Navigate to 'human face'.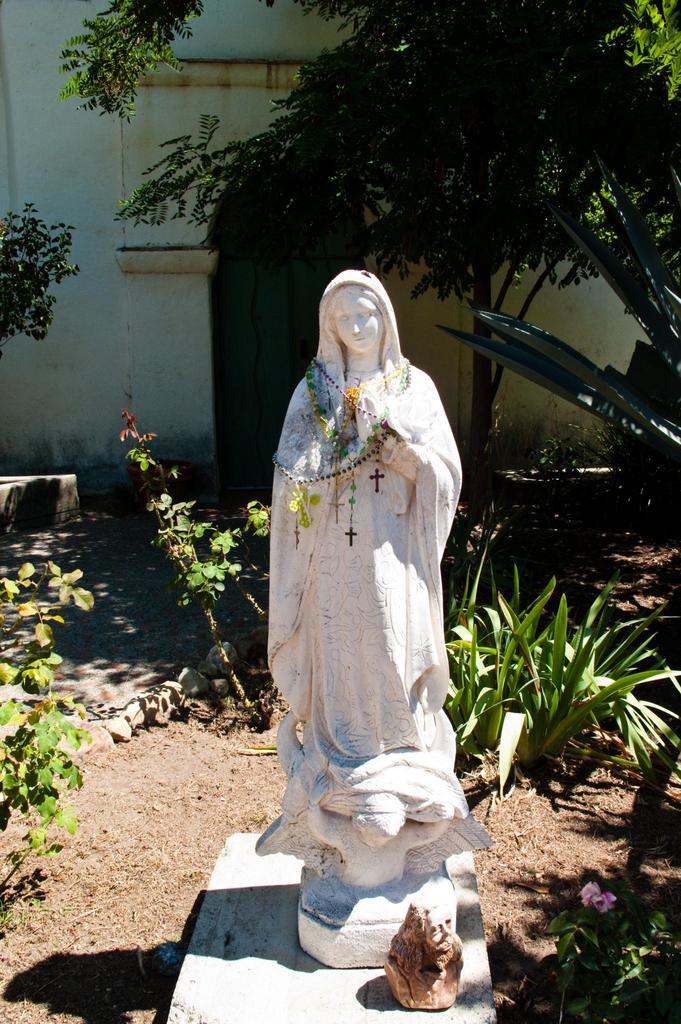
Navigation target: x1=334 y1=297 x2=380 y2=351.
